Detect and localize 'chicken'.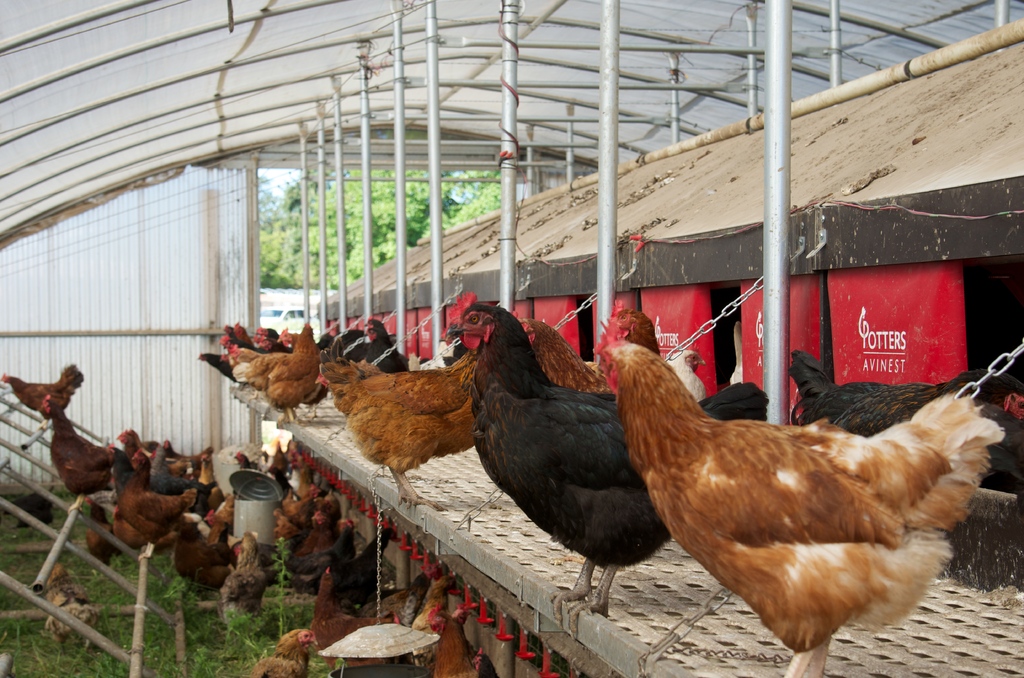
Localized at pyautogui.locateOnScreen(440, 296, 771, 634).
